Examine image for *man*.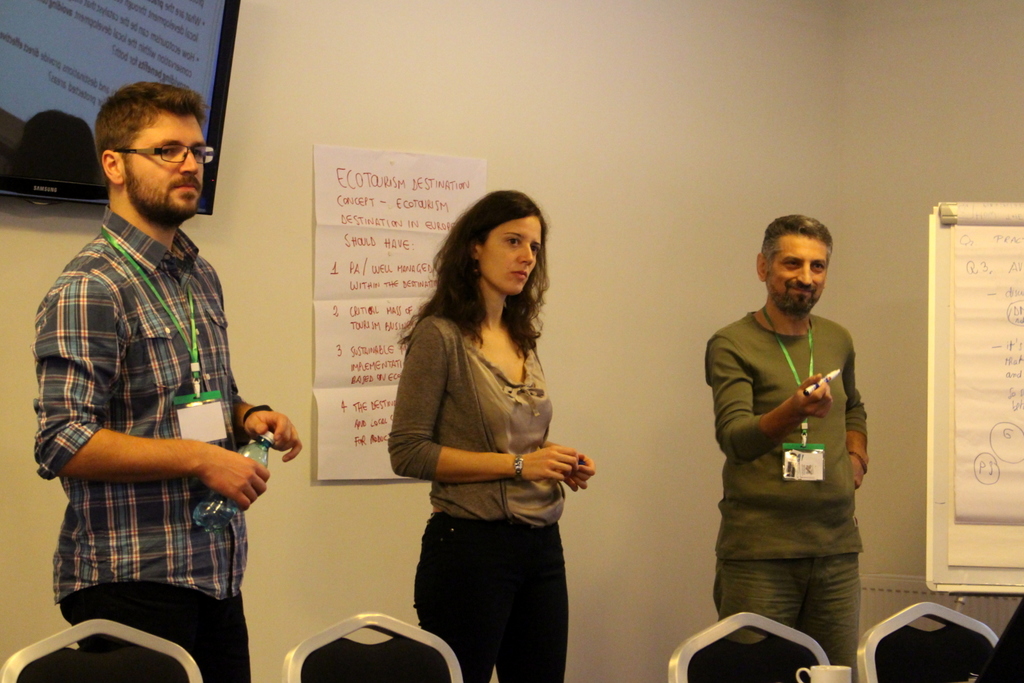
Examination result: bbox(700, 202, 872, 682).
